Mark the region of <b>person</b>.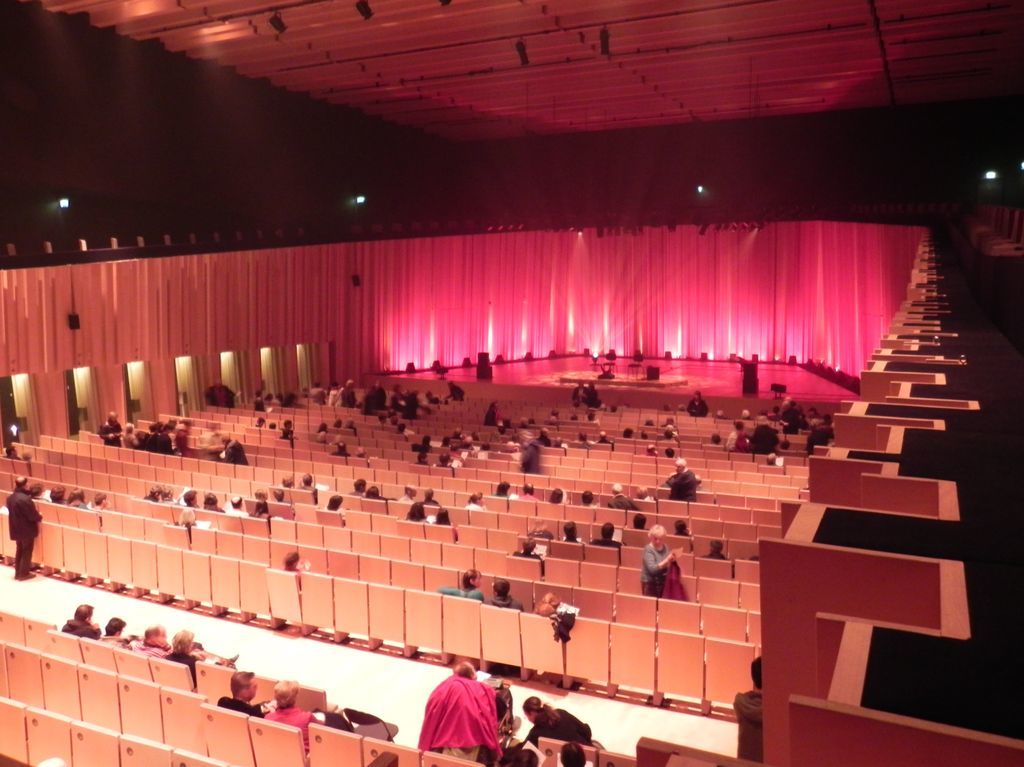
Region: {"x1": 133, "y1": 620, "x2": 174, "y2": 659}.
